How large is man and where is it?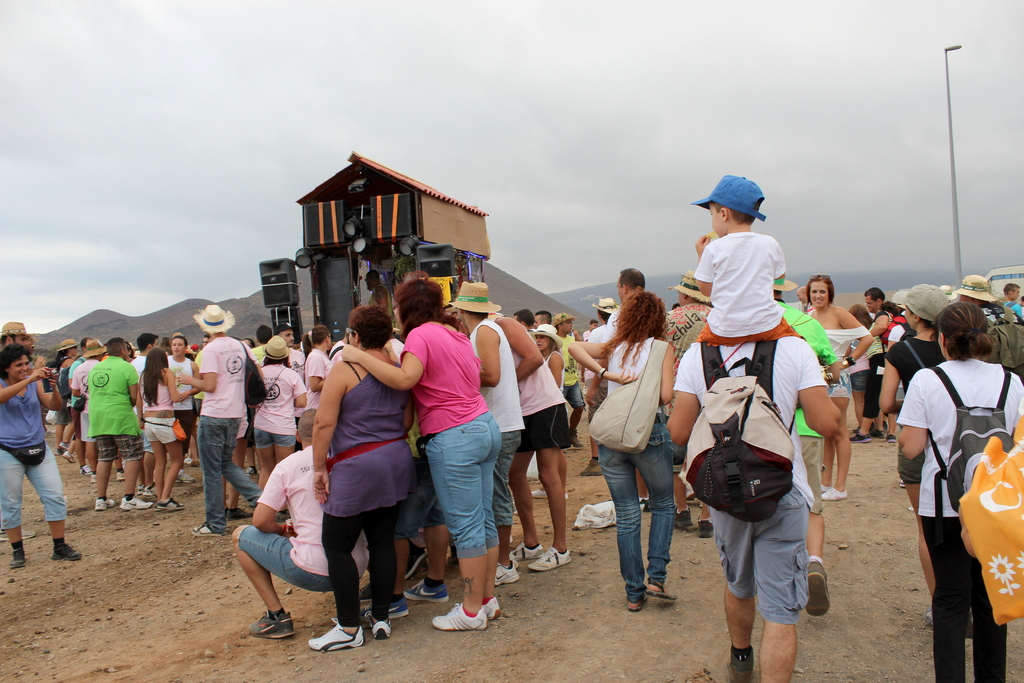
Bounding box: bbox=[669, 335, 848, 679].
